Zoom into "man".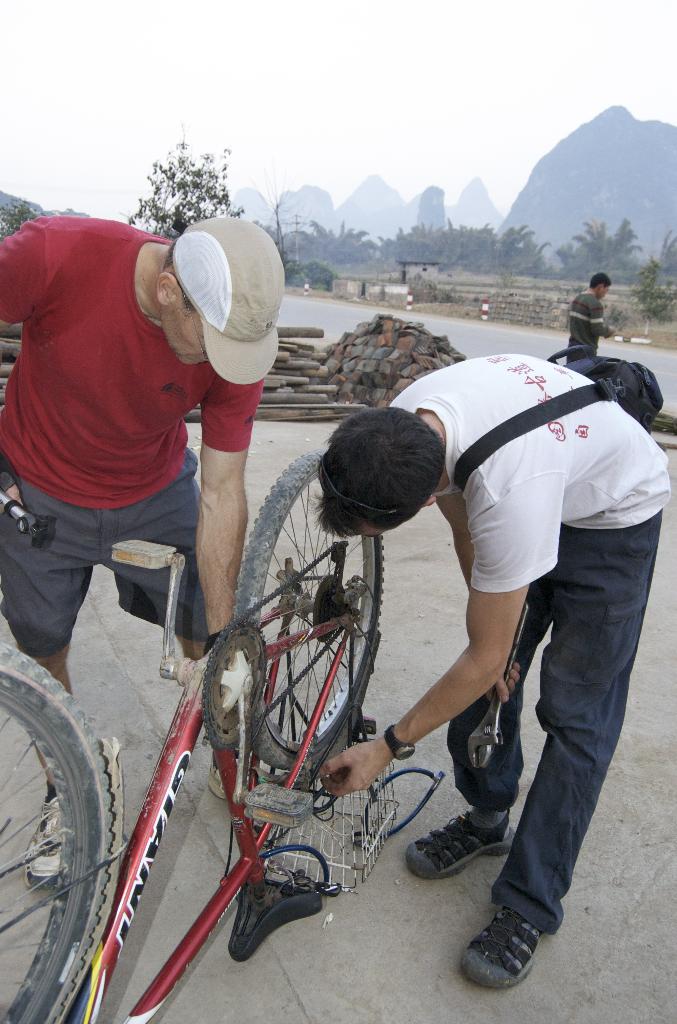
Zoom target: bbox=(316, 351, 669, 993).
